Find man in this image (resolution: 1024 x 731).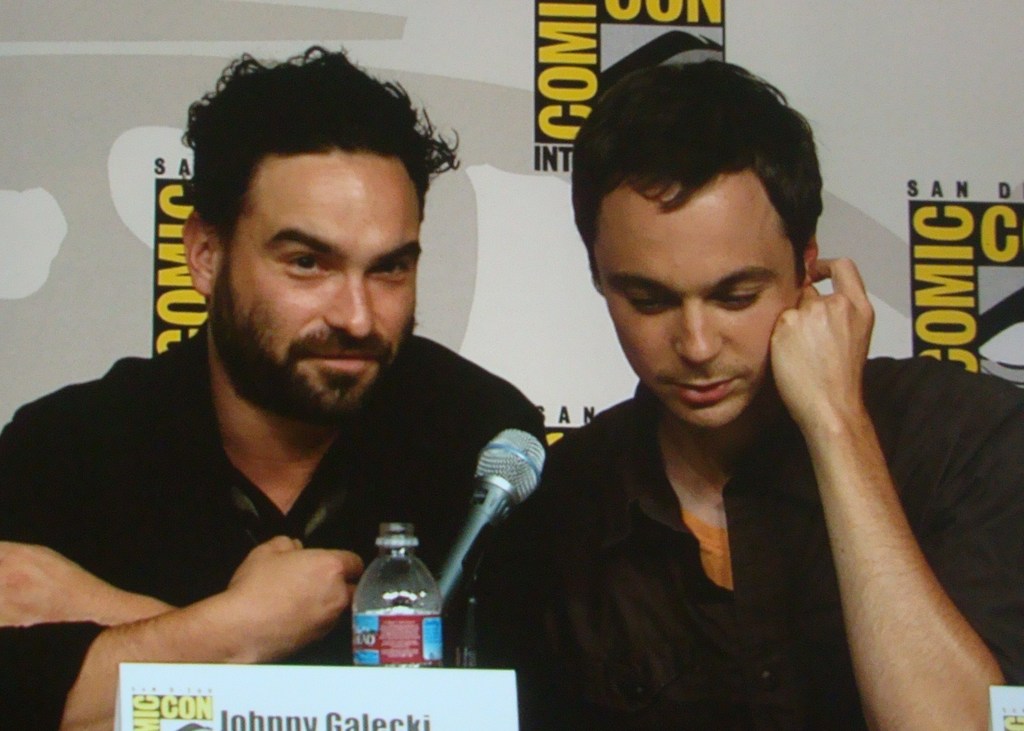
region(460, 52, 1023, 730).
